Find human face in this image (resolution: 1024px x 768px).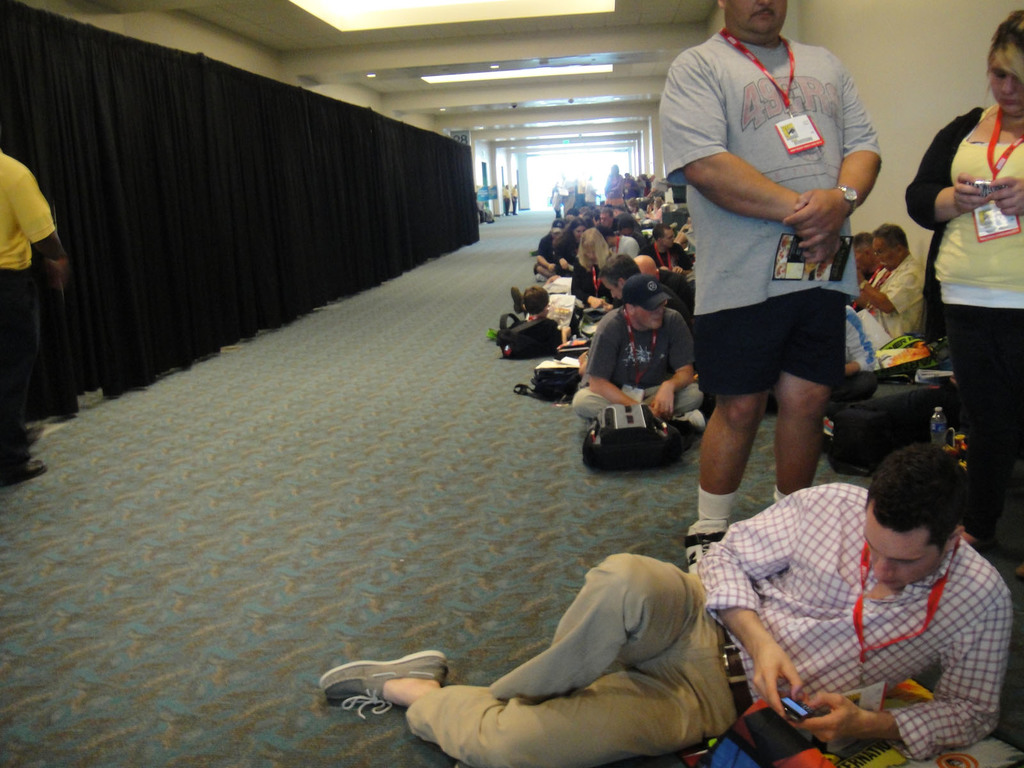
[x1=604, y1=276, x2=625, y2=294].
